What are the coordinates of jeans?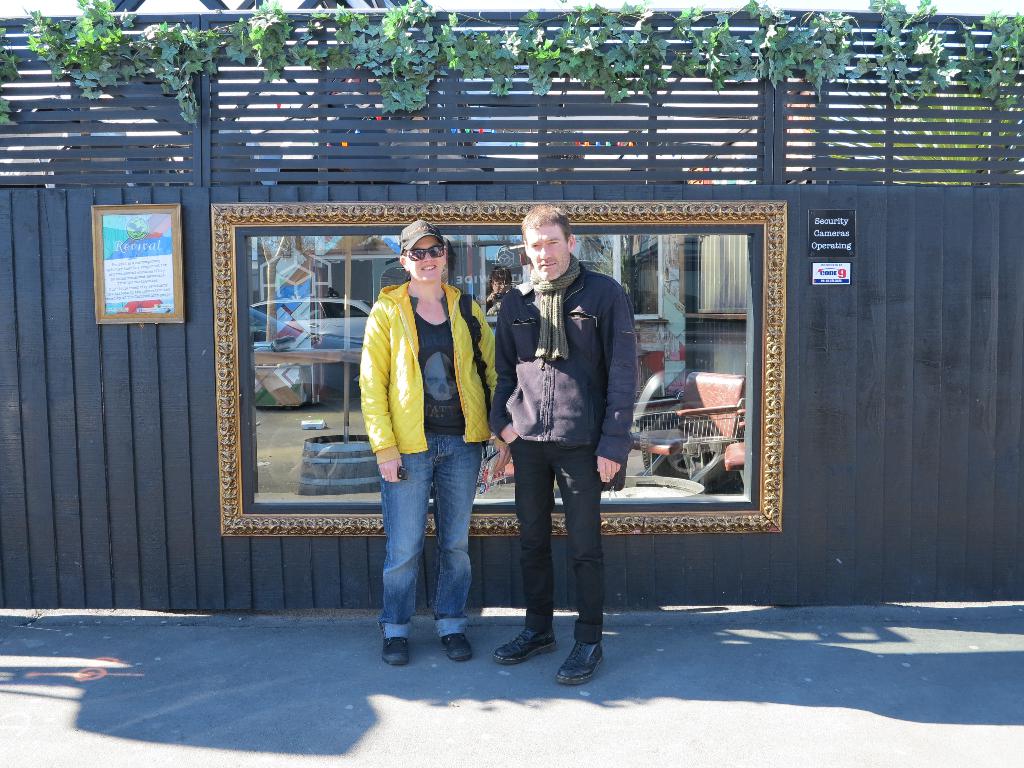
crop(378, 445, 505, 654).
